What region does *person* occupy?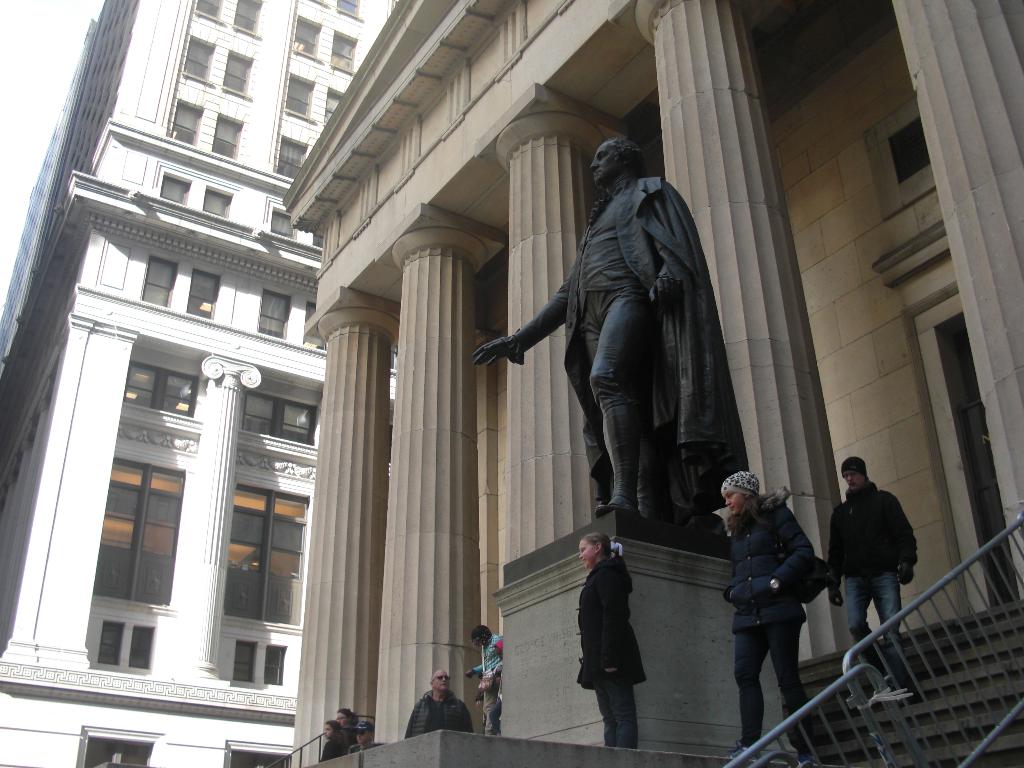
<box>459,623,504,735</box>.
